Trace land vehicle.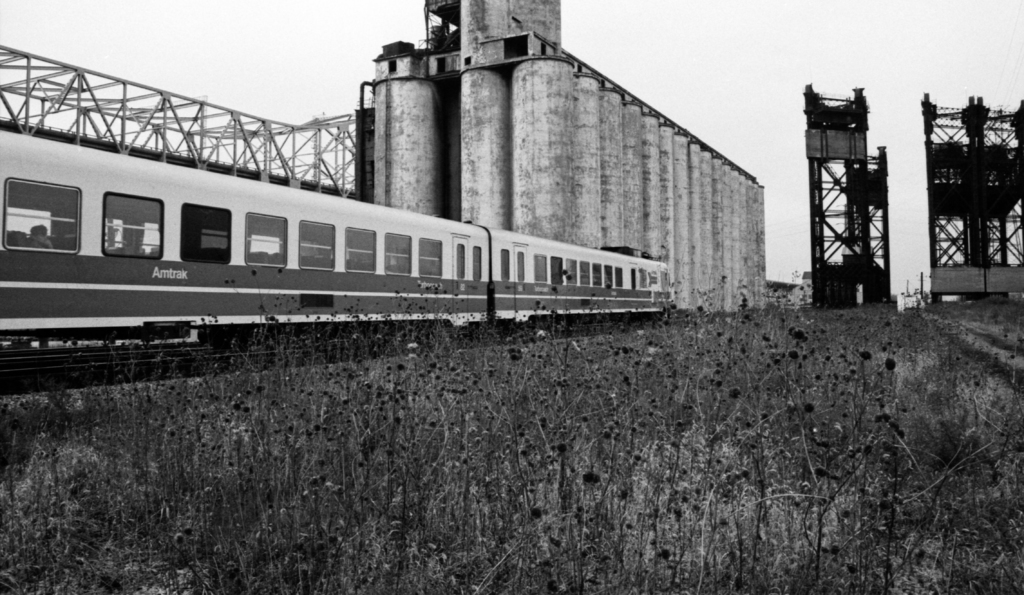
Traced to <region>0, 147, 676, 361</region>.
